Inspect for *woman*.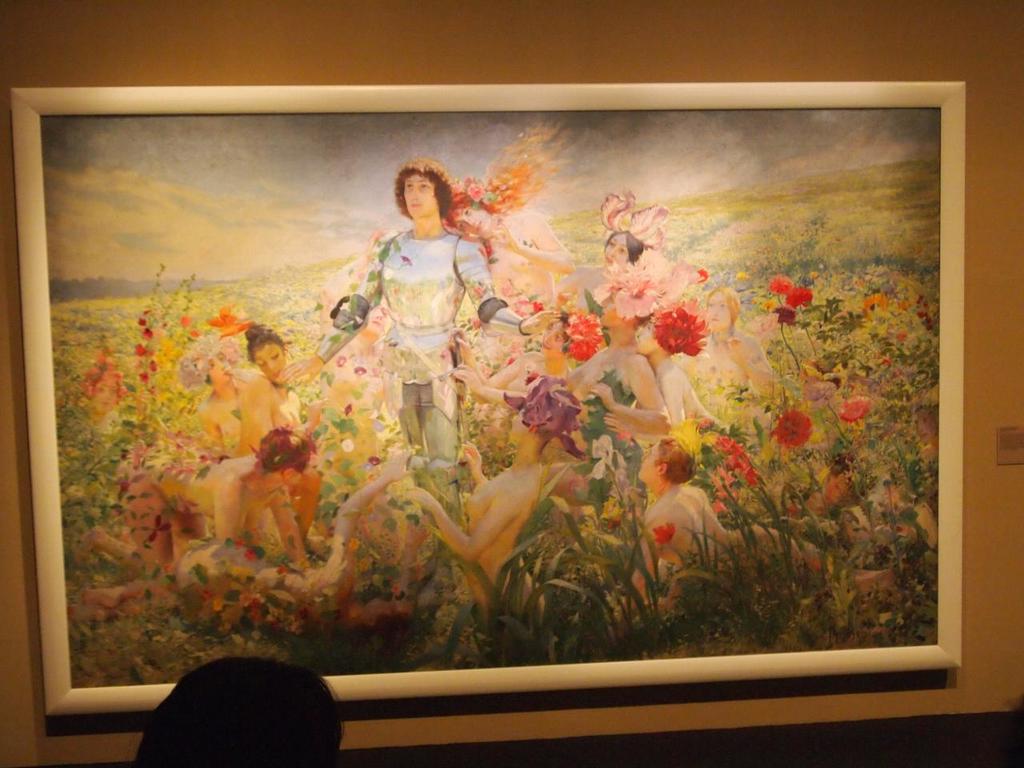
Inspection: (left=445, top=314, right=576, bottom=440).
